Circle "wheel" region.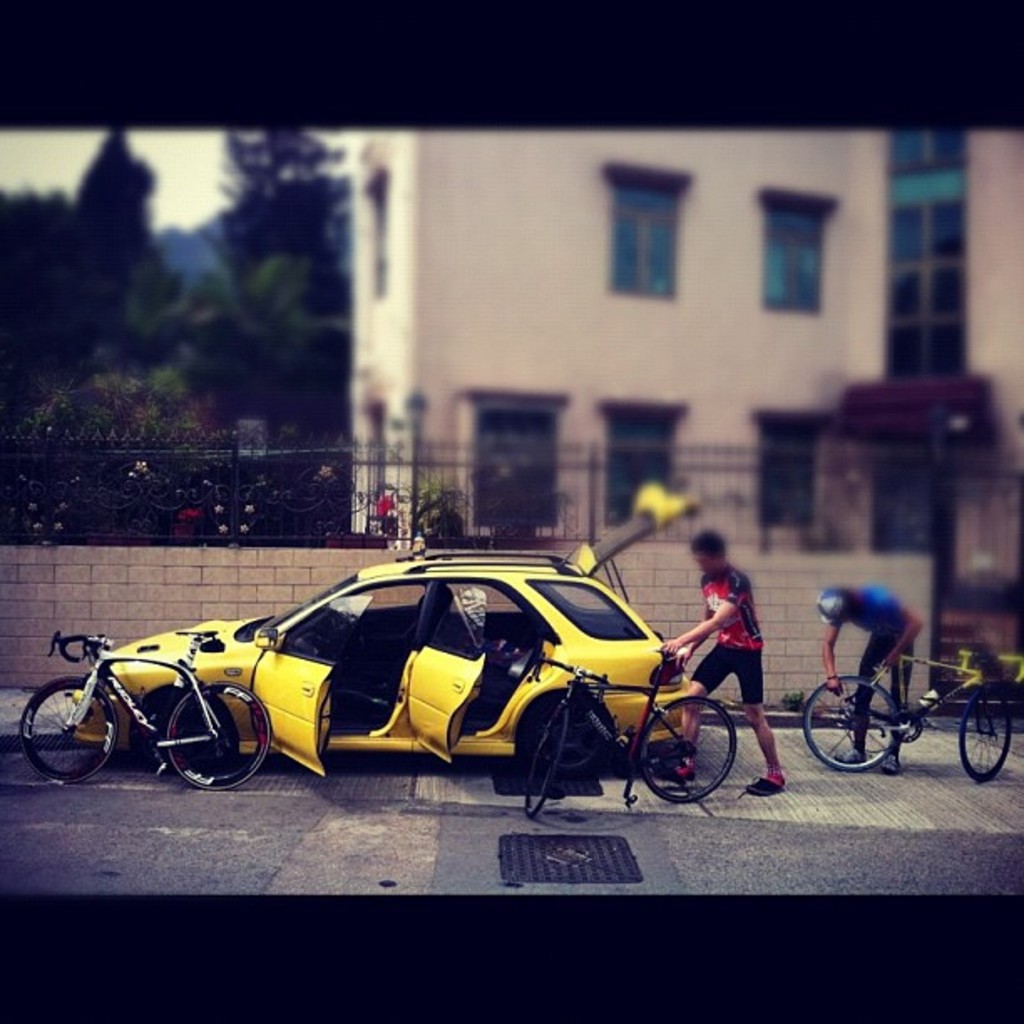
Region: 519,698,564,806.
